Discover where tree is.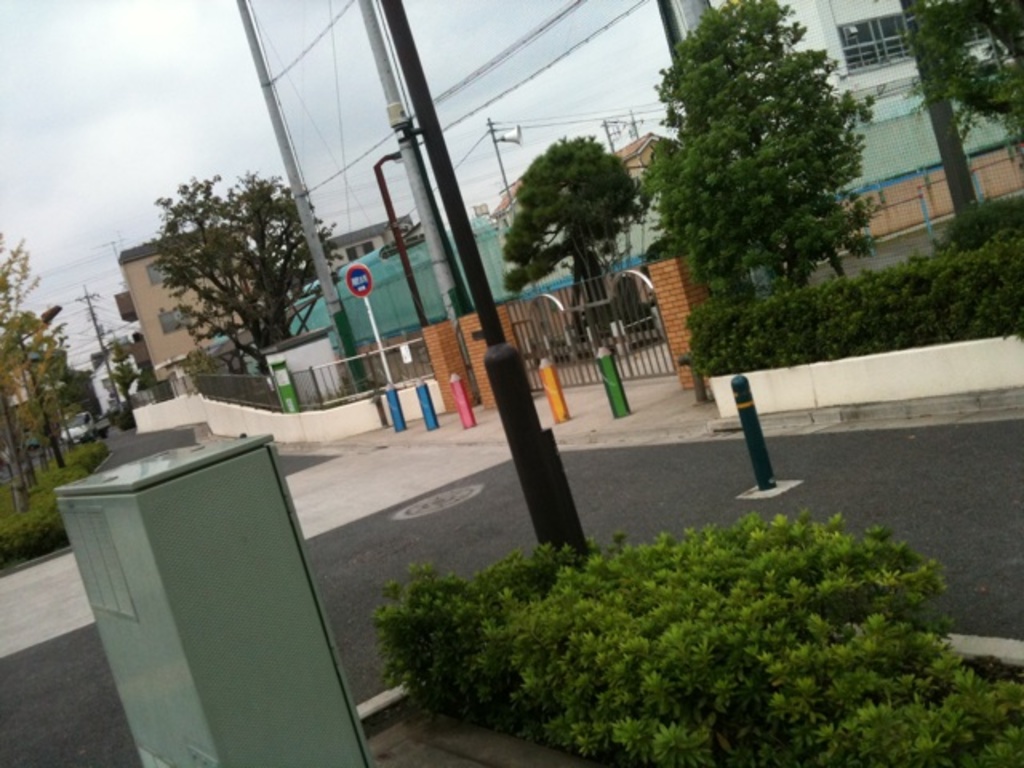
Discovered at box=[502, 131, 658, 333].
